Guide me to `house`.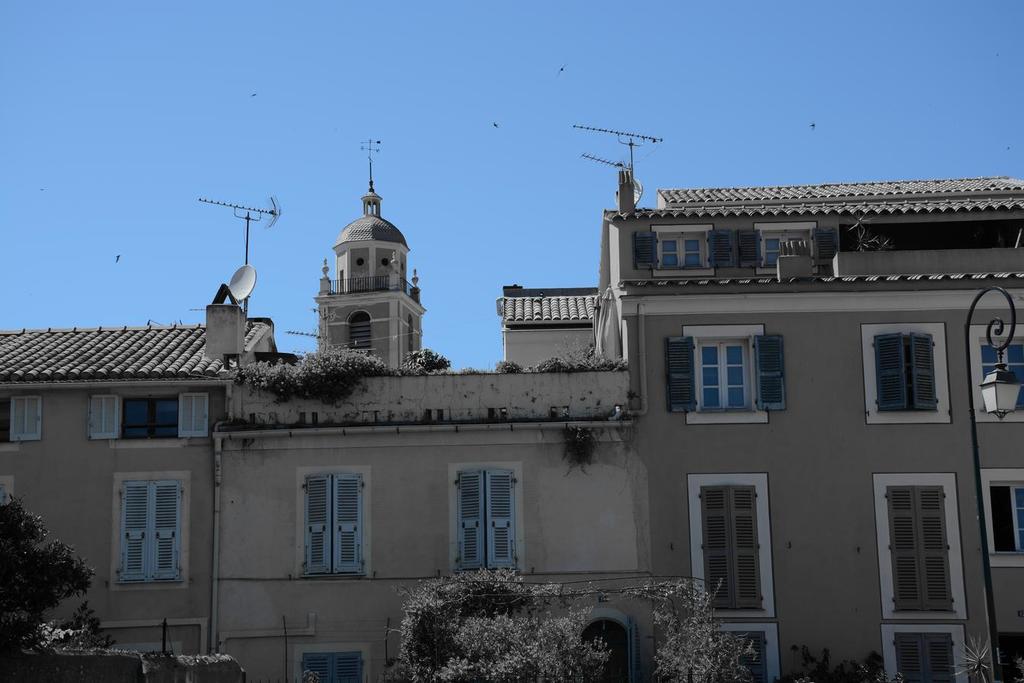
Guidance: [0, 136, 635, 682].
